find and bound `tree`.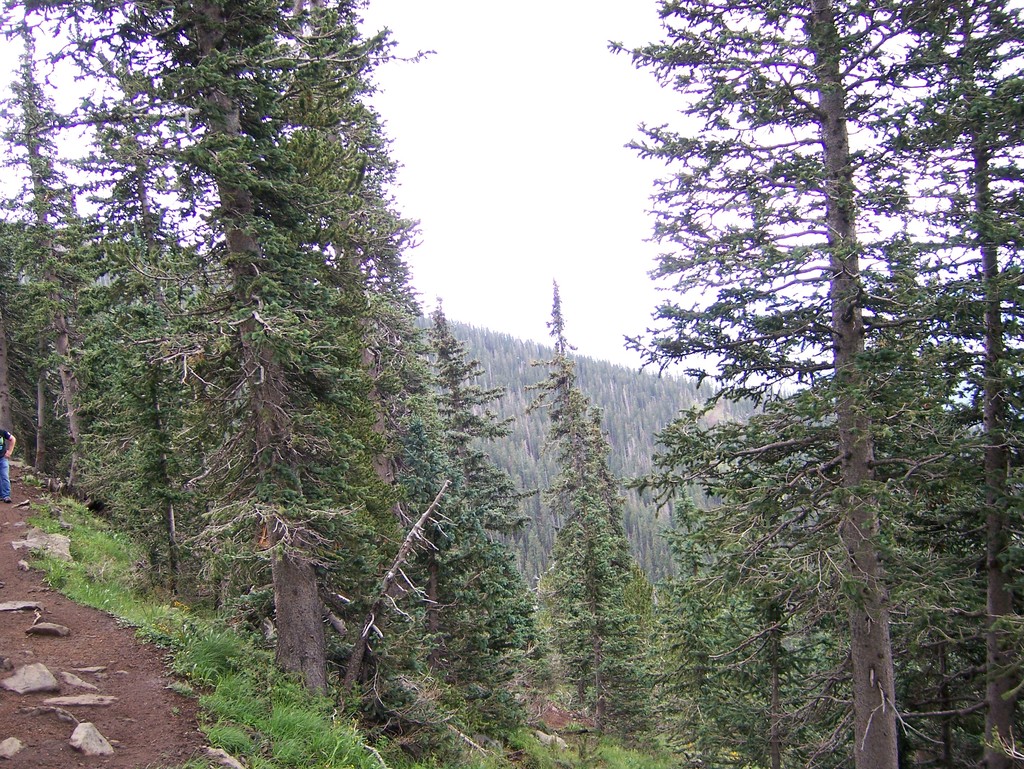
Bound: crop(627, 23, 984, 702).
